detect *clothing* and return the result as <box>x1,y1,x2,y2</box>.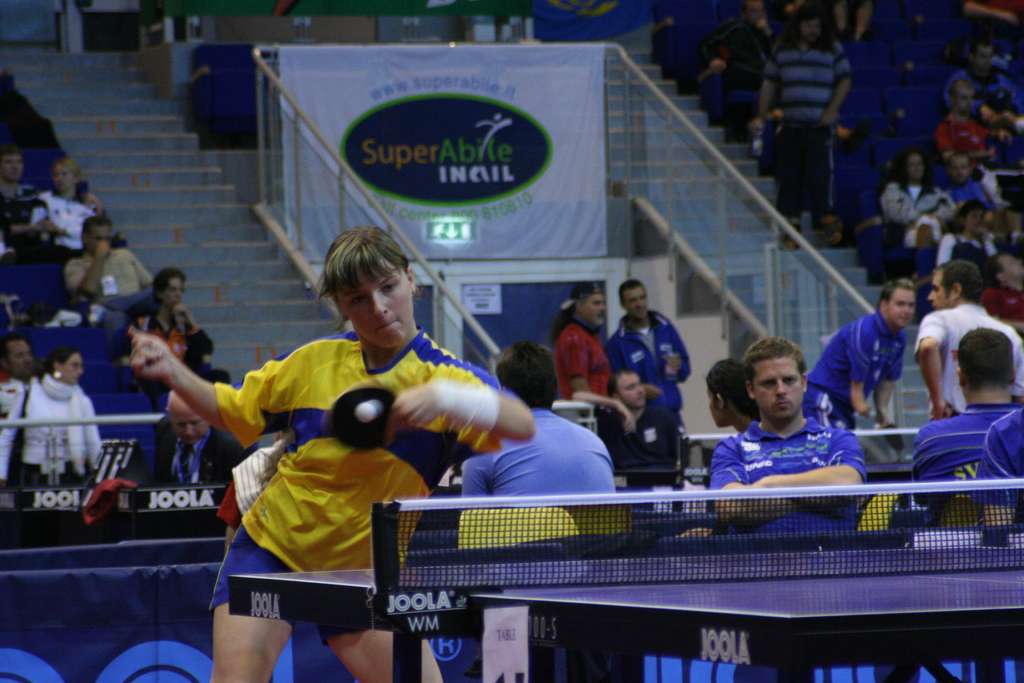
<box>943,117,986,175</box>.
